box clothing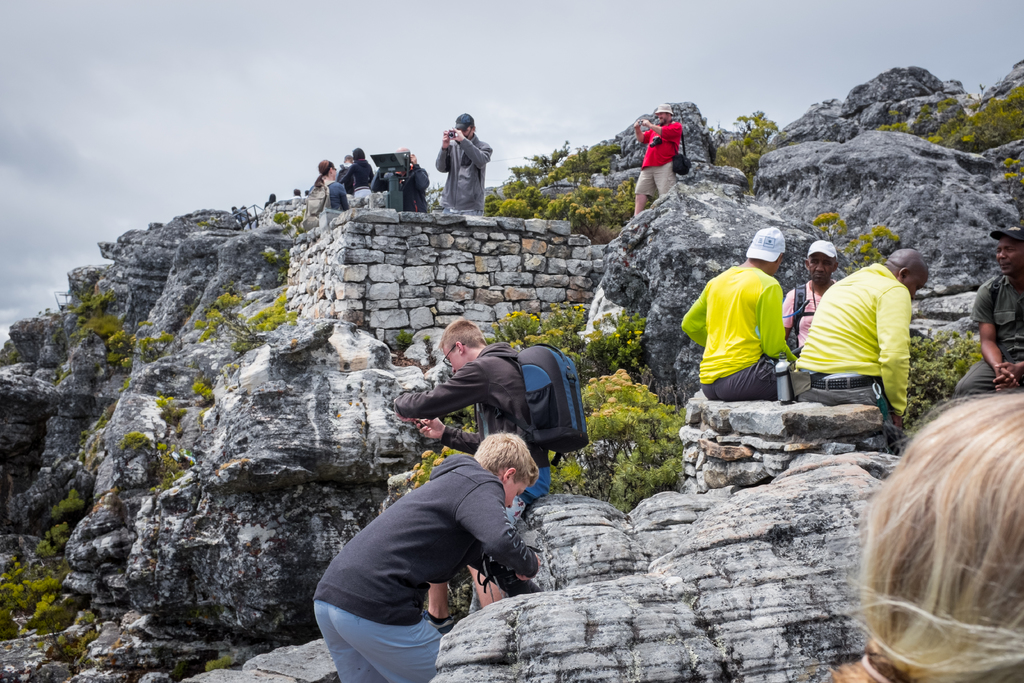
x1=307, y1=176, x2=351, y2=212
